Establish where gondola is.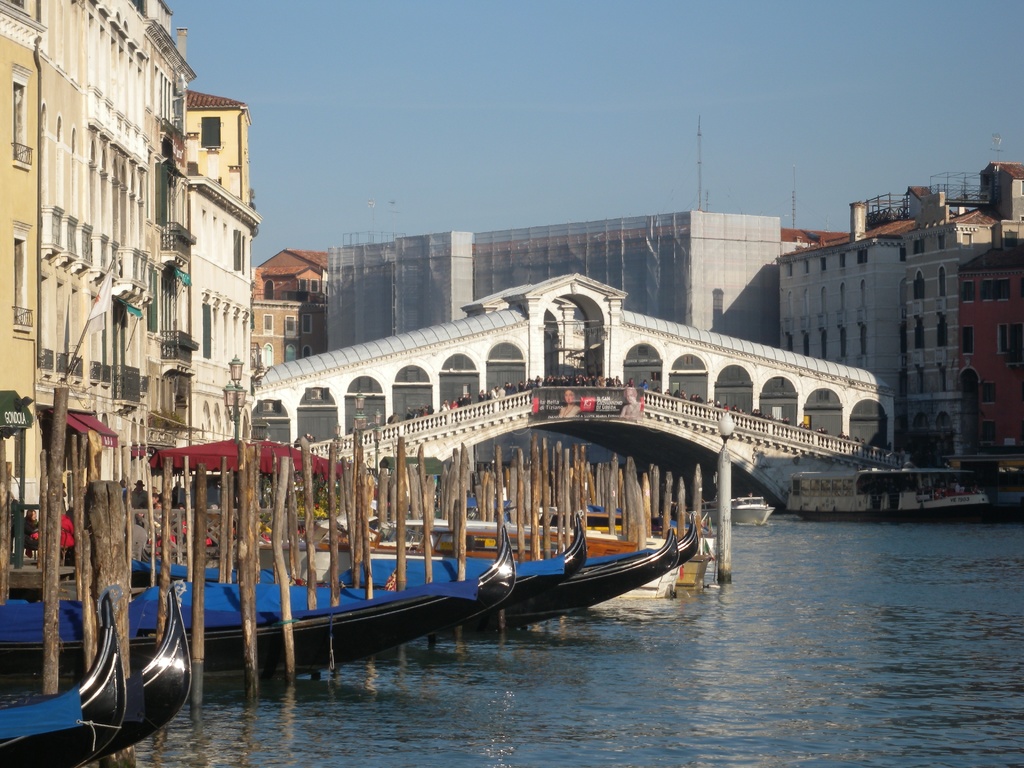
Established at l=212, t=494, r=590, b=634.
